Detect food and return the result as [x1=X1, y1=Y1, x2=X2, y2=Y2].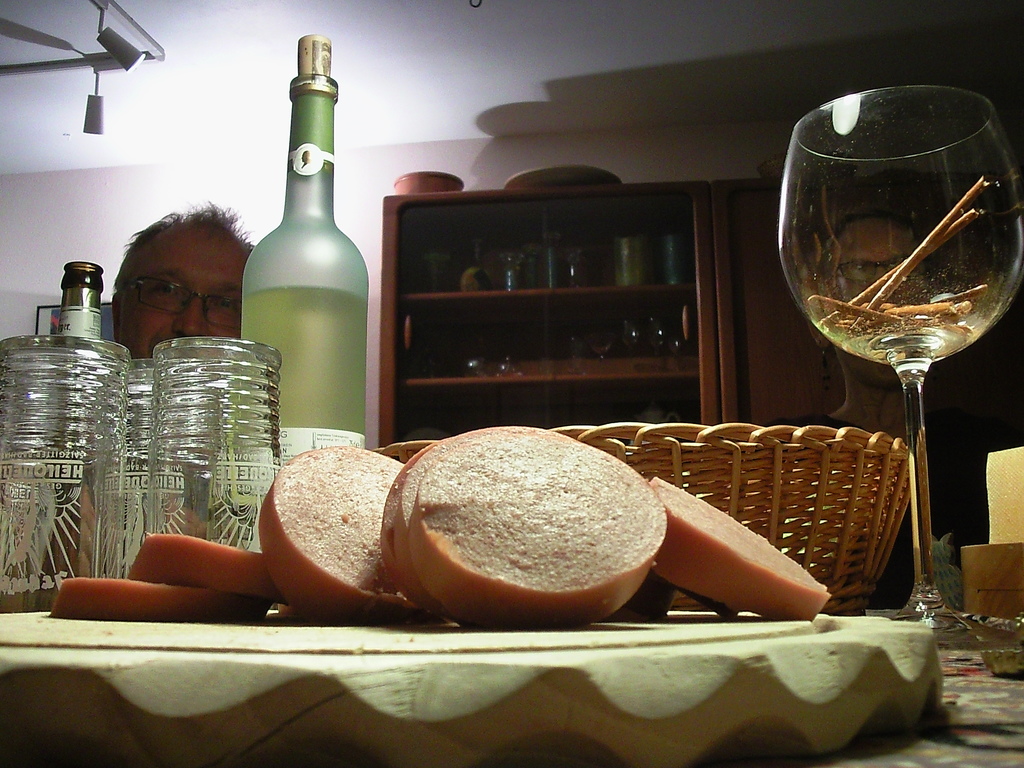
[x1=49, y1=577, x2=275, y2=621].
